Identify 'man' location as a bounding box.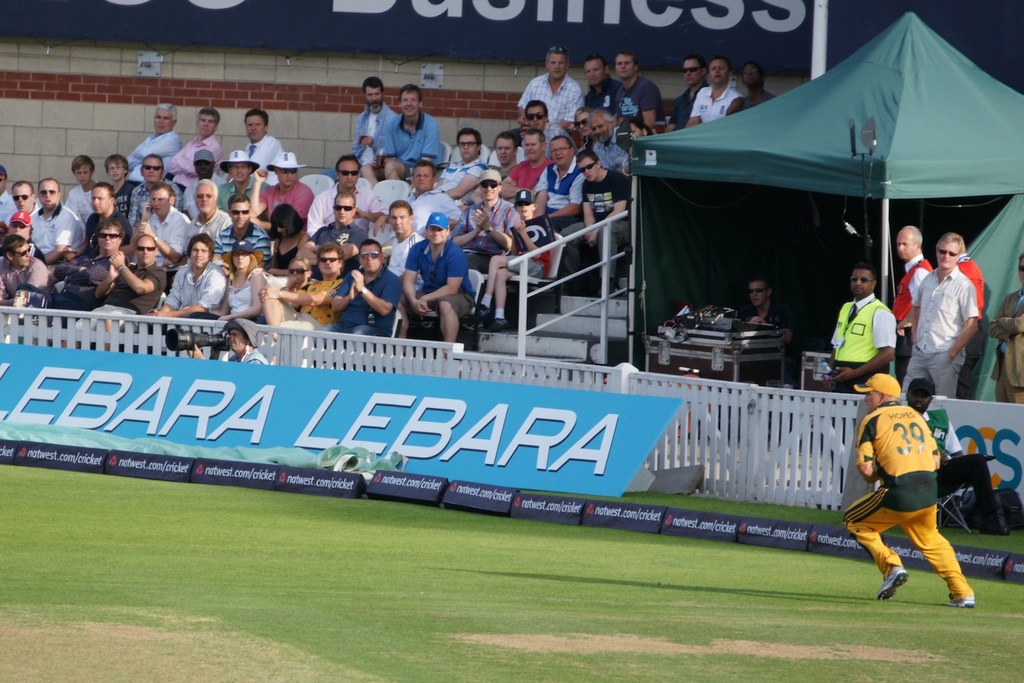
(986, 252, 1023, 409).
